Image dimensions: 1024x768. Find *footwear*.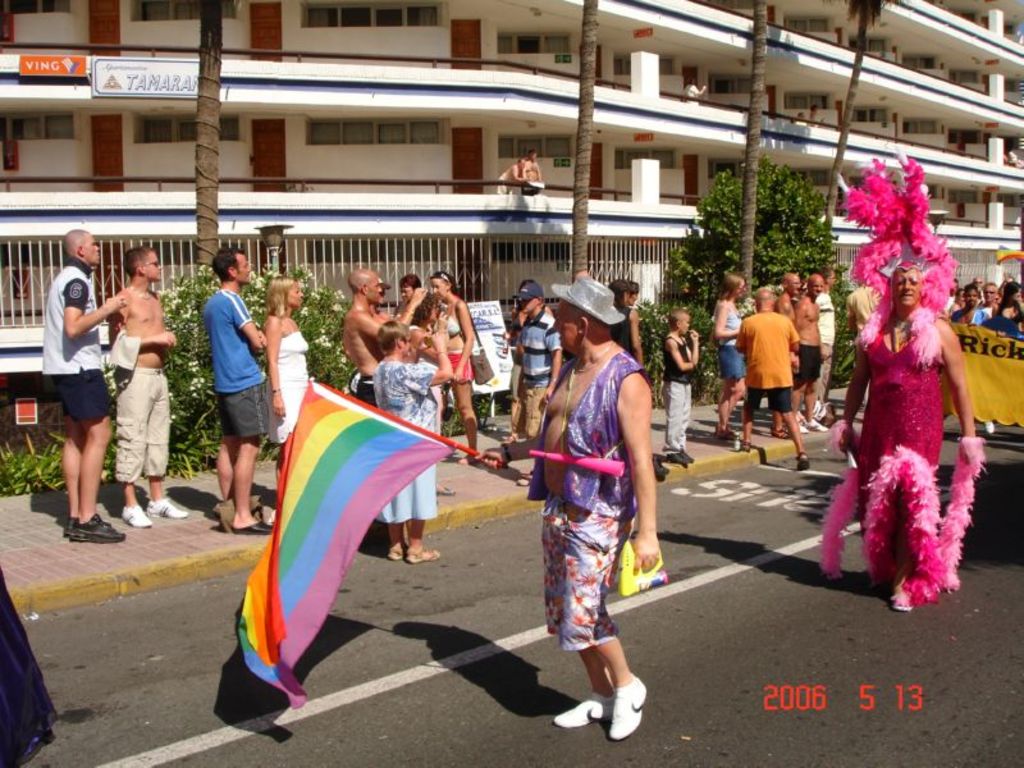
detection(790, 421, 812, 435).
